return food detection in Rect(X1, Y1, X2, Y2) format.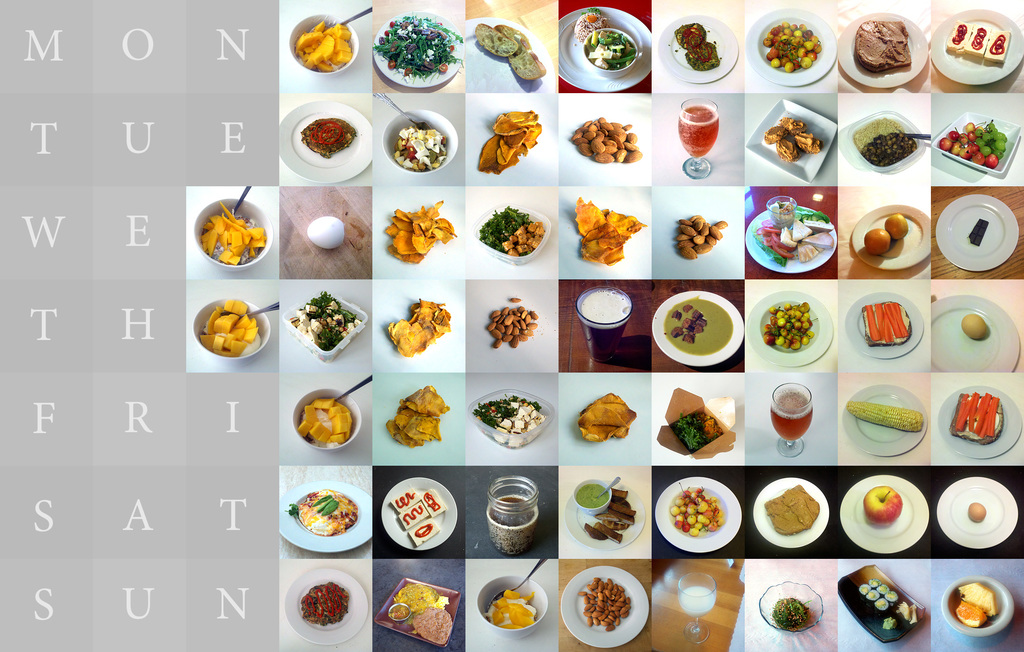
Rect(412, 608, 456, 644).
